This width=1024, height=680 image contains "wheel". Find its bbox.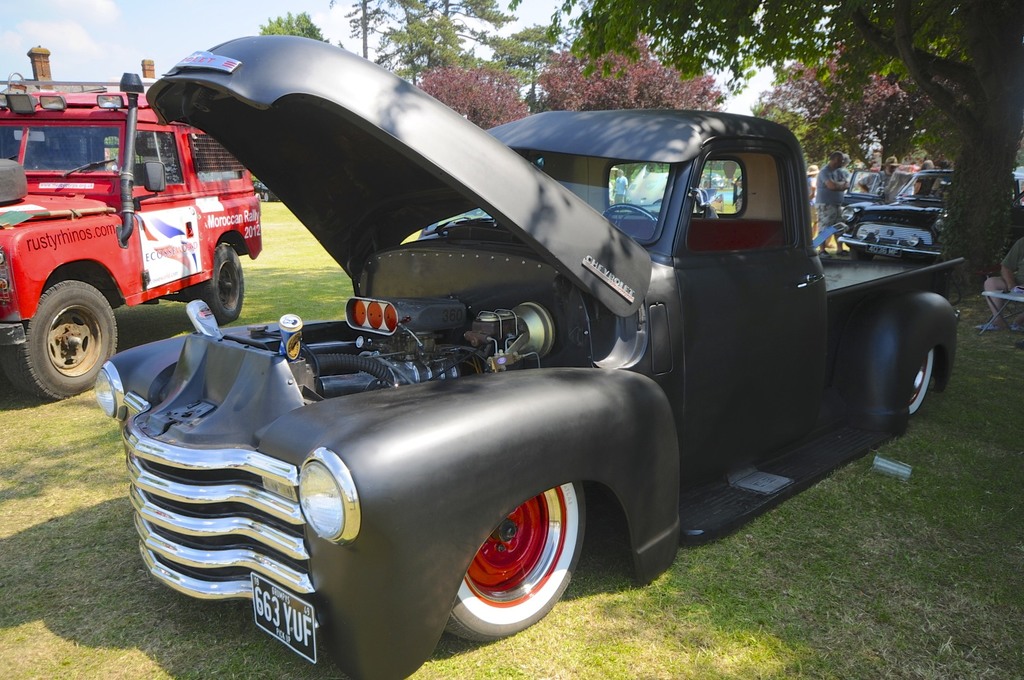
region(849, 248, 874, 261).
